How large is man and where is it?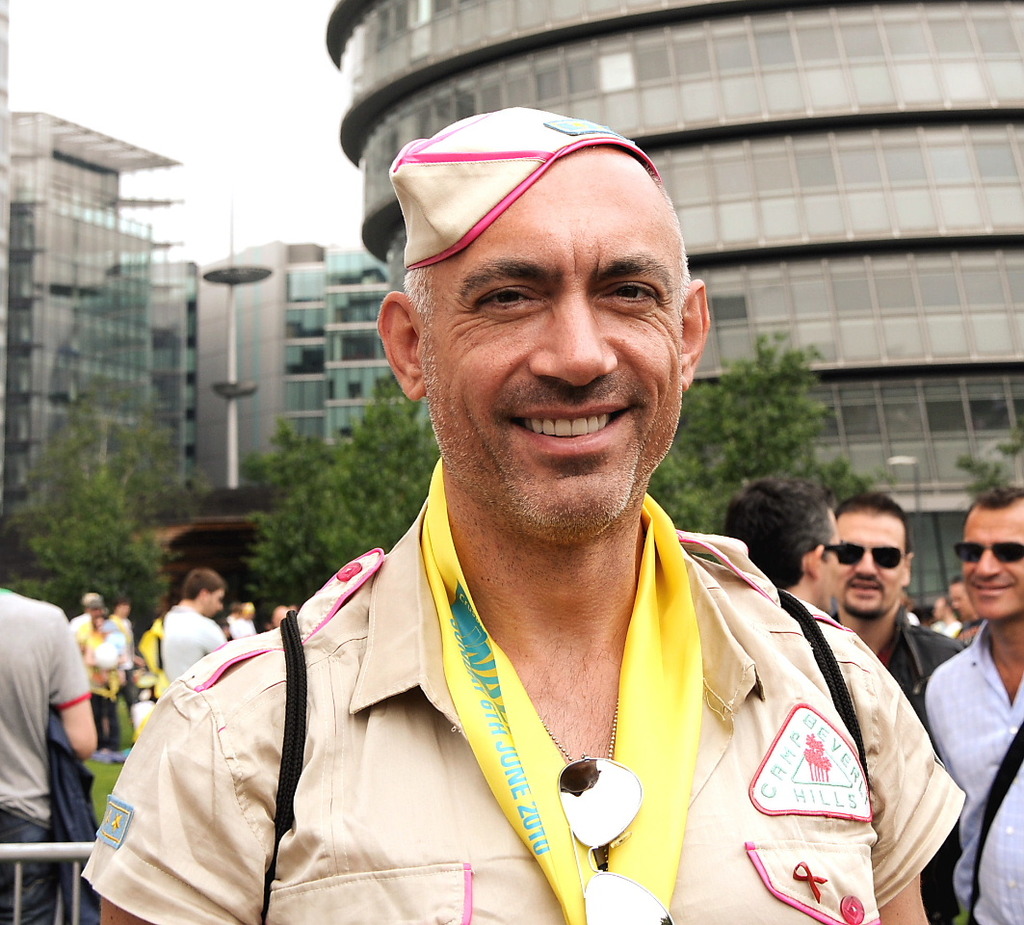
Bounding box: crop(726, 476, 842, 616).
